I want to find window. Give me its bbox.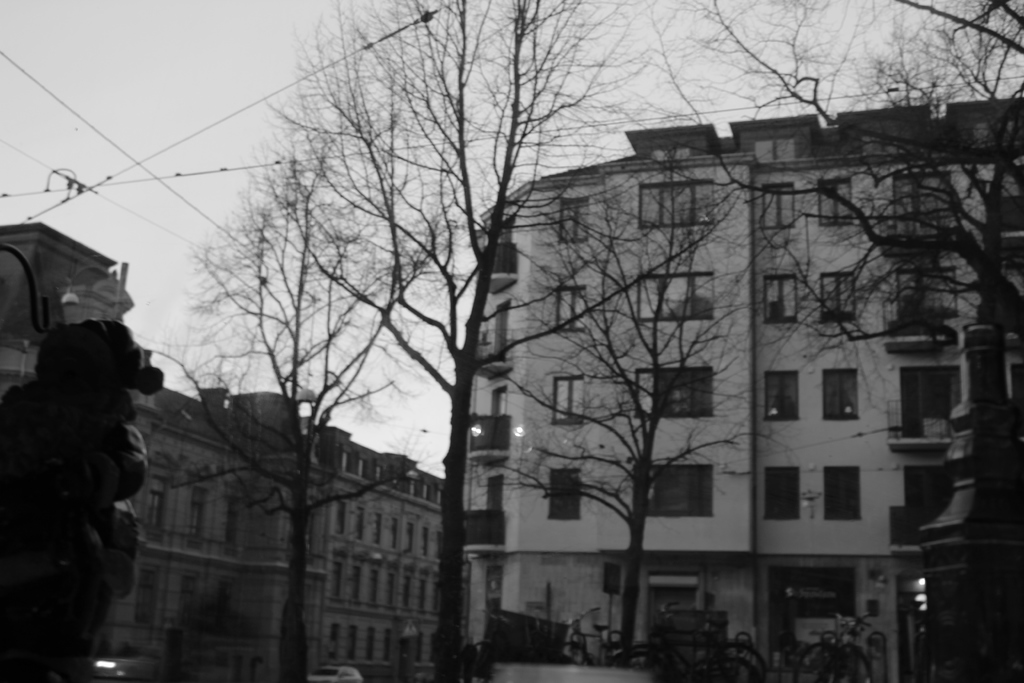
548, 470, 584, 524.
